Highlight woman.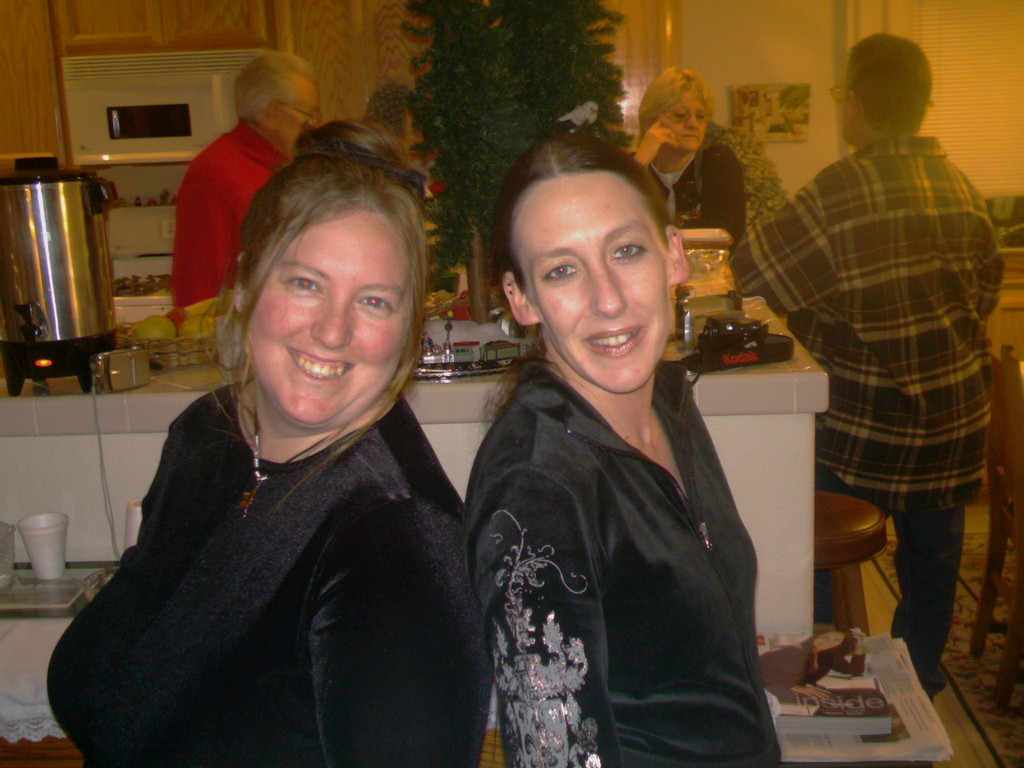
Highlighted region: 452:125:805:767.
